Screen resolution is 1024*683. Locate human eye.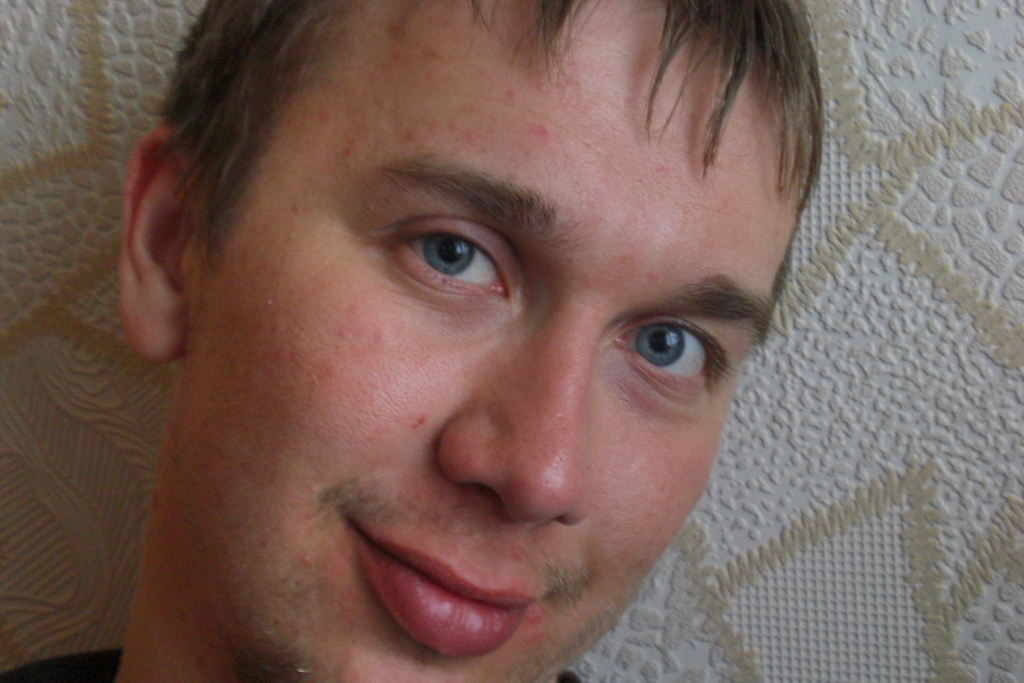
box=[608, 315, 734, 395].
